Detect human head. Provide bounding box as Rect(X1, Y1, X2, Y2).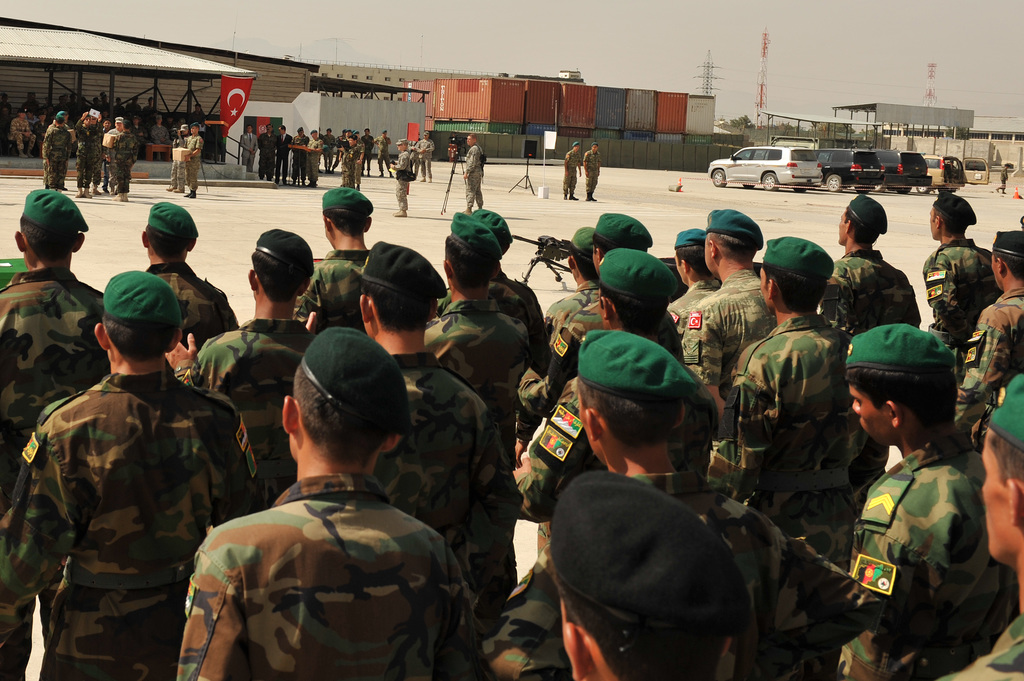
Rect(575, 335, 690, 467).
